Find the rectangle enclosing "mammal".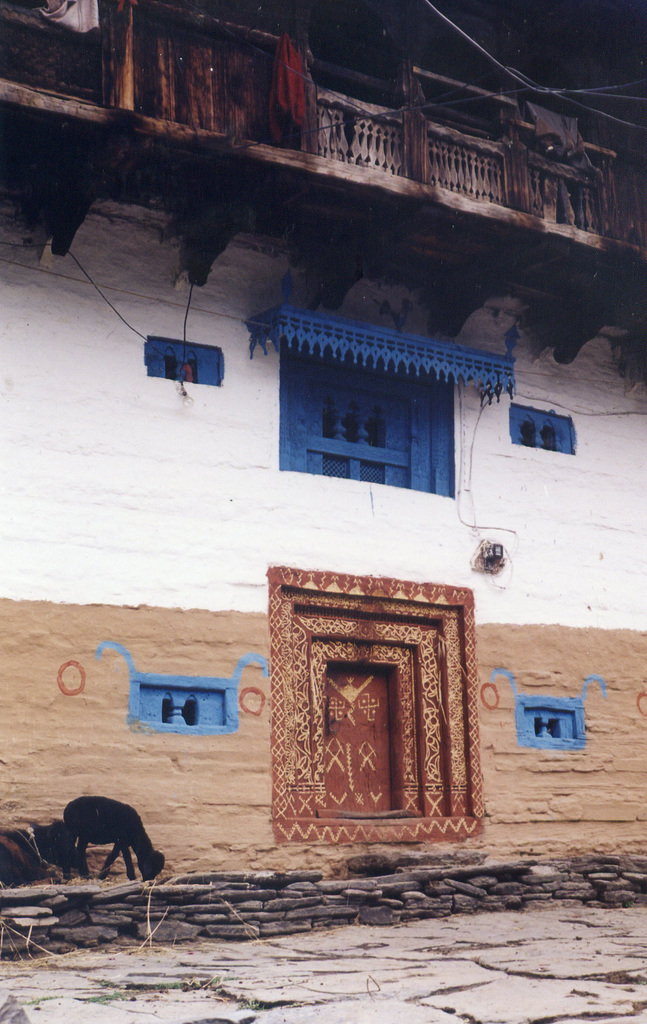
[left=43, top=808, right=164, bottom=884].
